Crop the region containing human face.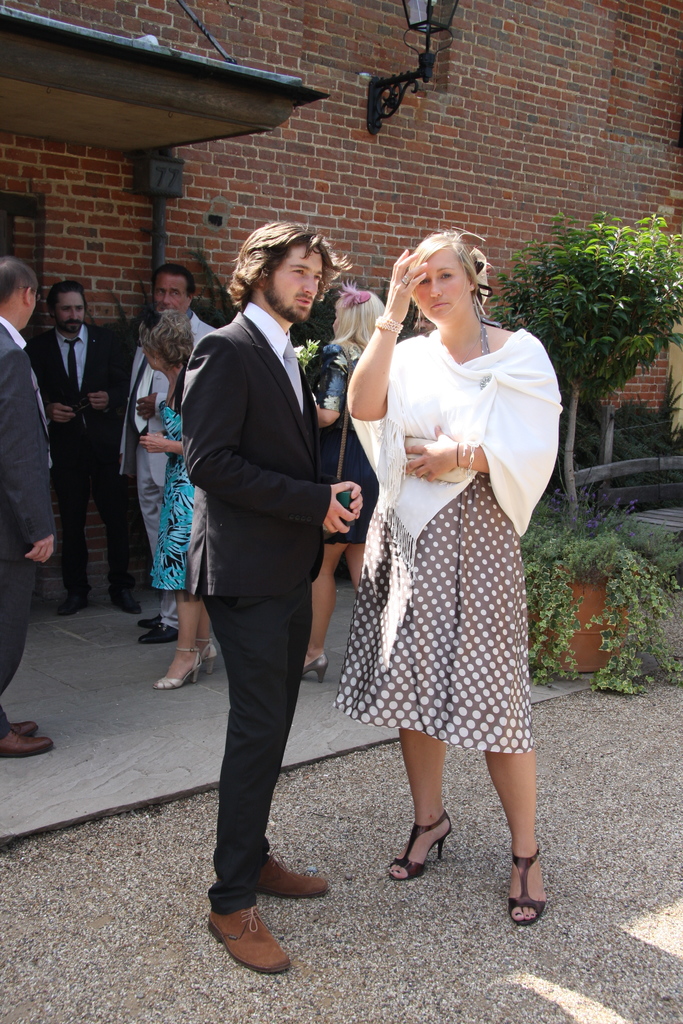
Crop region: {"left": 58, "top": 286, "right": 89, "bottom": 333}.
